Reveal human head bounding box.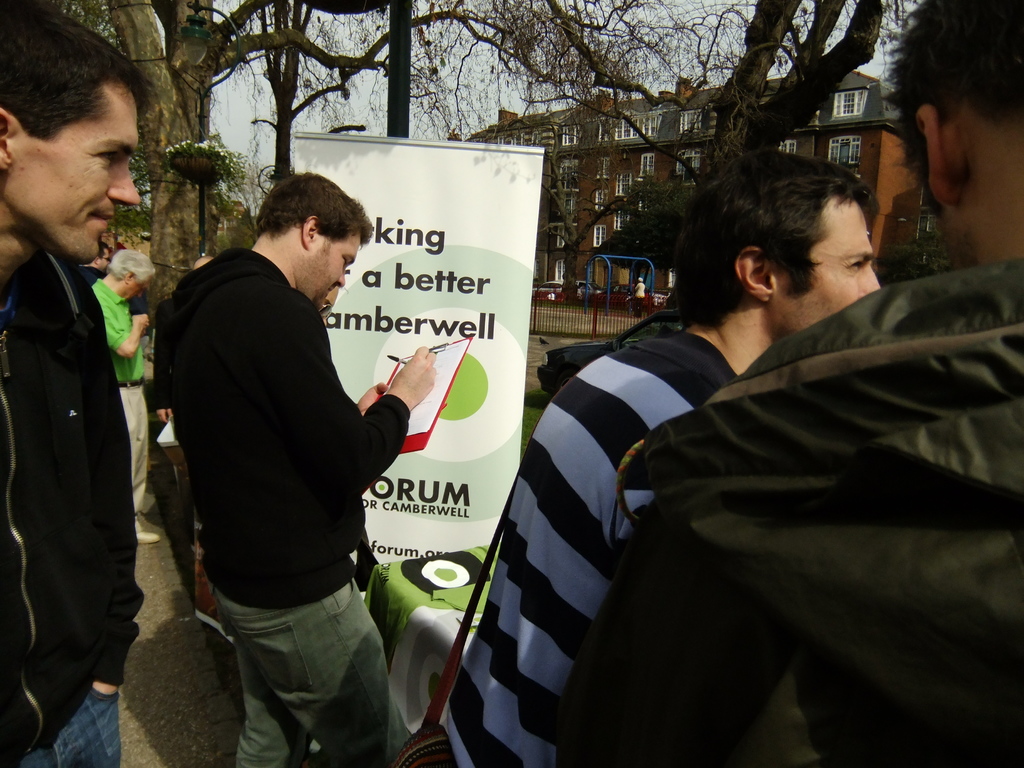
Revealed: [left=0, top=0, right=161, bottom=274].
